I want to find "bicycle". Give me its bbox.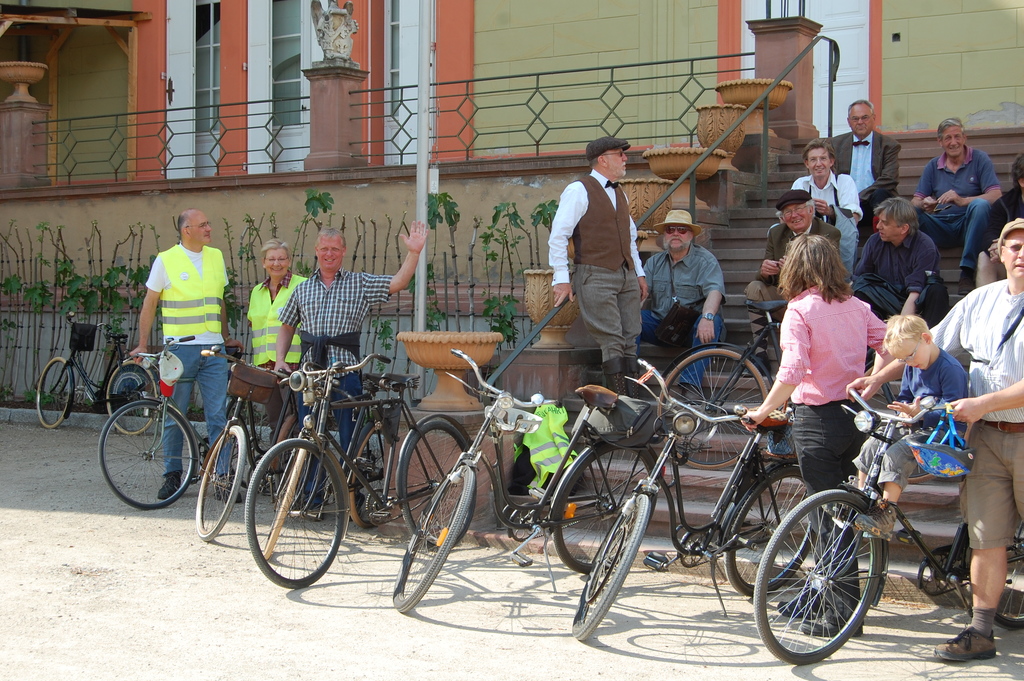
725,373,998,668.
